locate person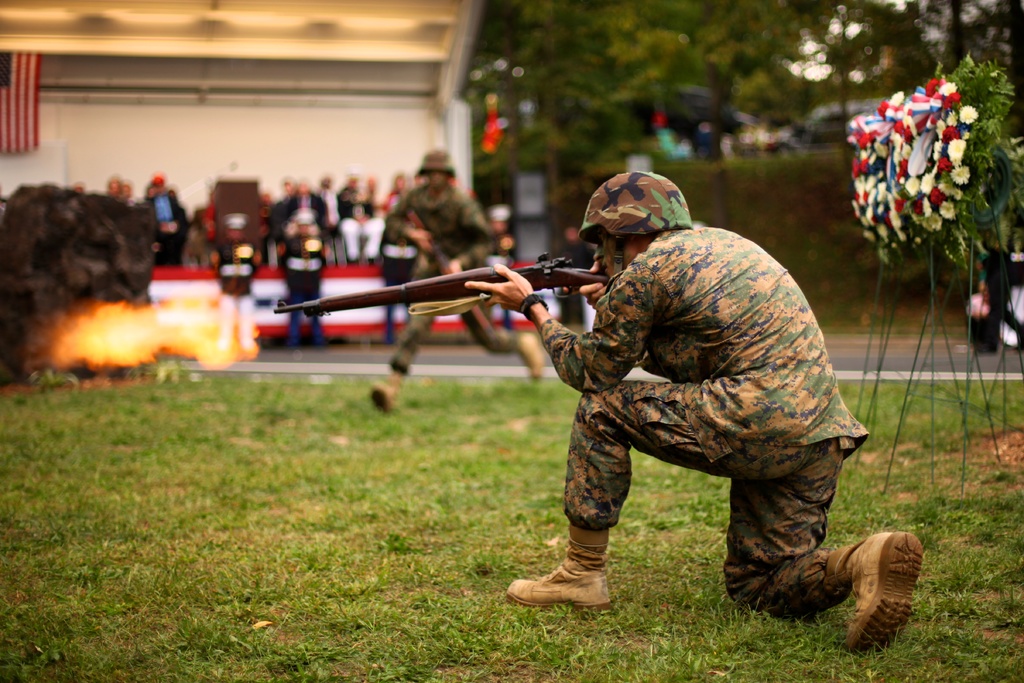
region(527, 184, 851, 645)
